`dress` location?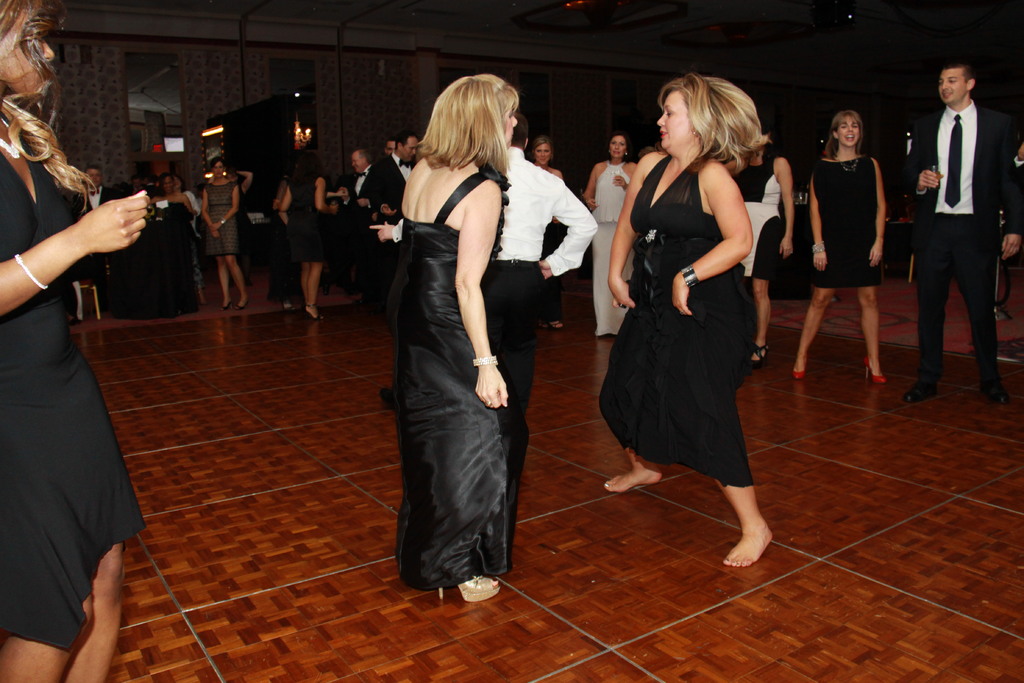
pyautogui.locateOnScreen(289, 174, 329, 262)
